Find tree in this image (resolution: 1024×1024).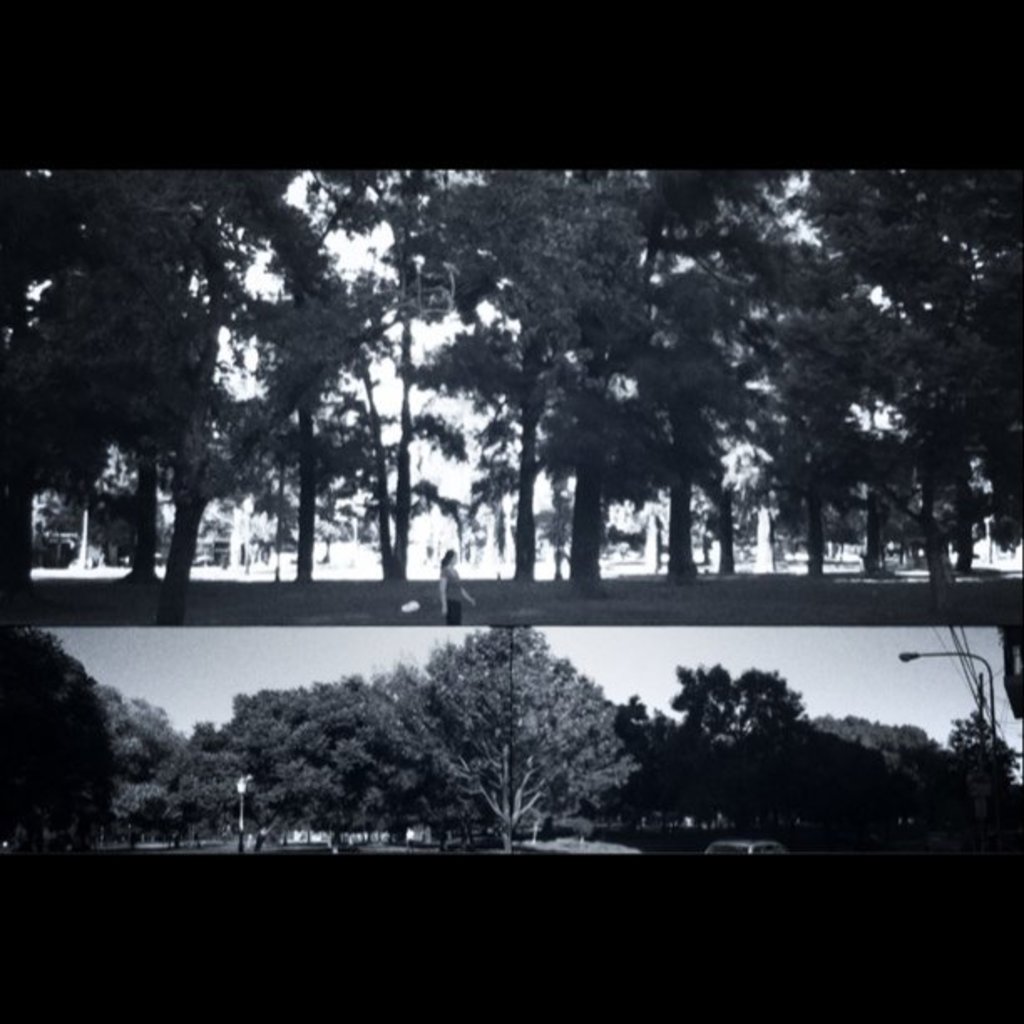
x1=0 y1=627 x2=105 y2=863.
